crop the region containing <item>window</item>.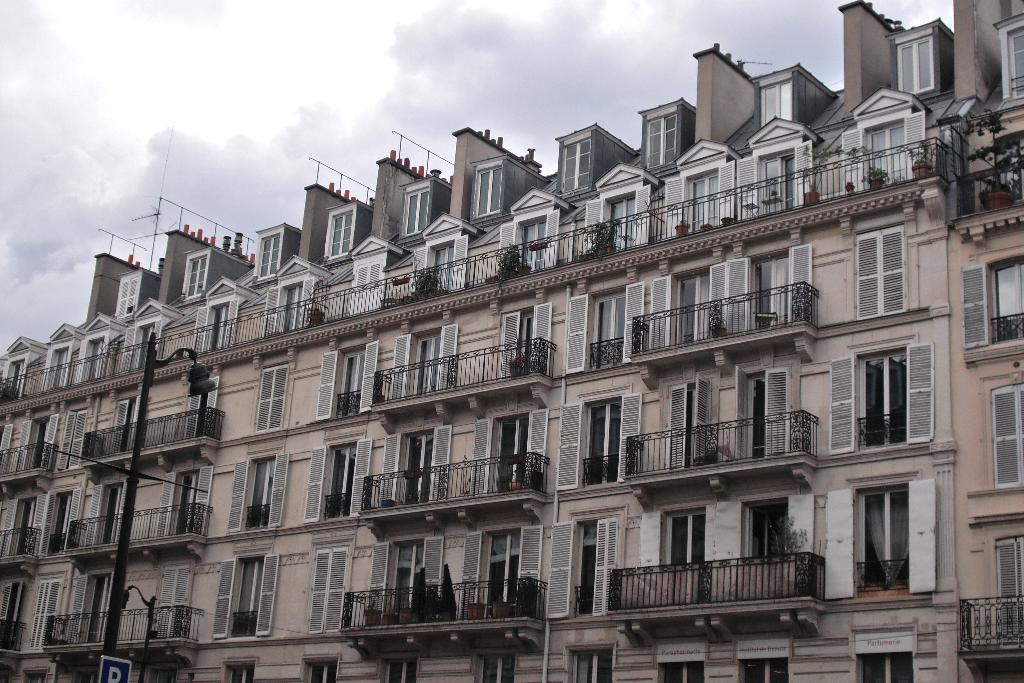
Crop region: box(557, 636, 635, 682).
